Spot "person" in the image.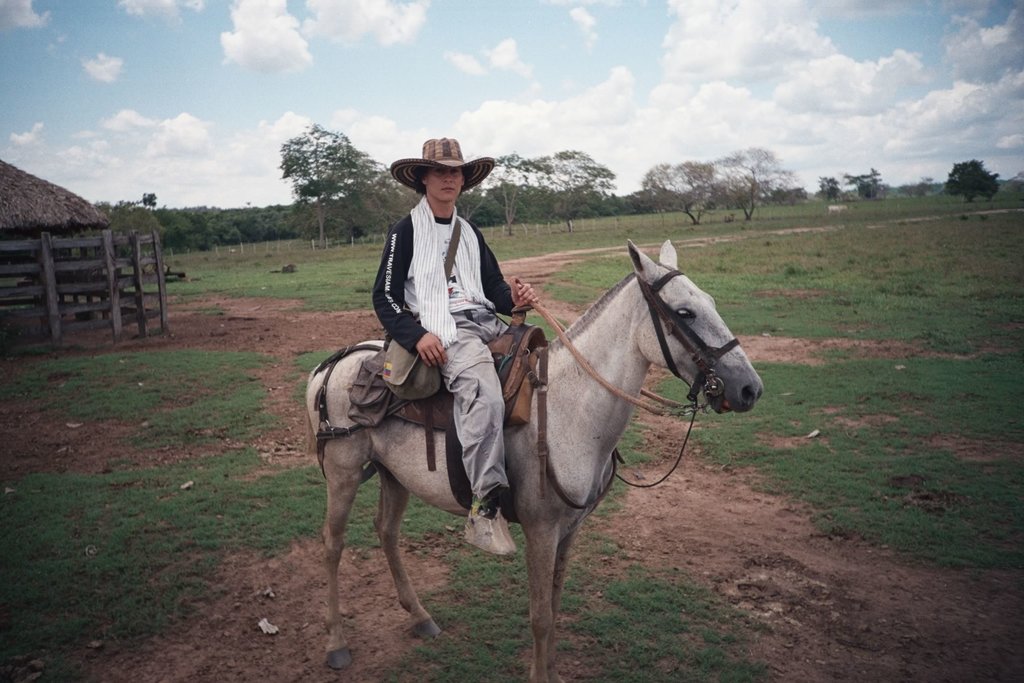
"person" found at select_region(368, 130, 538, 504).
